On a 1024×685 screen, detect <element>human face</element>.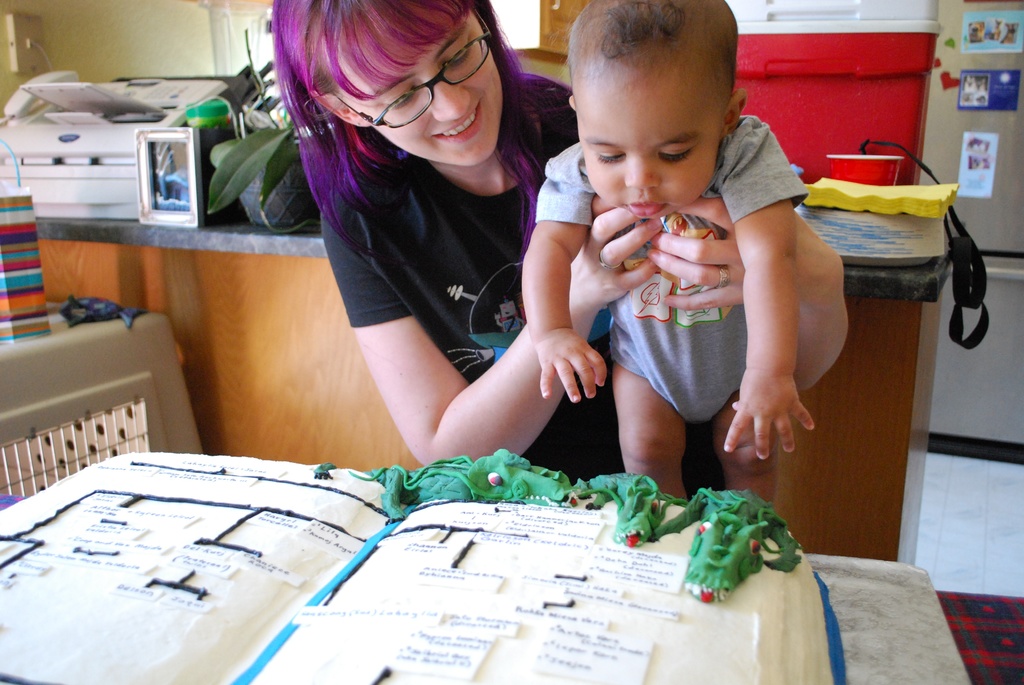
bbox=[572, 61, 725, 212].
